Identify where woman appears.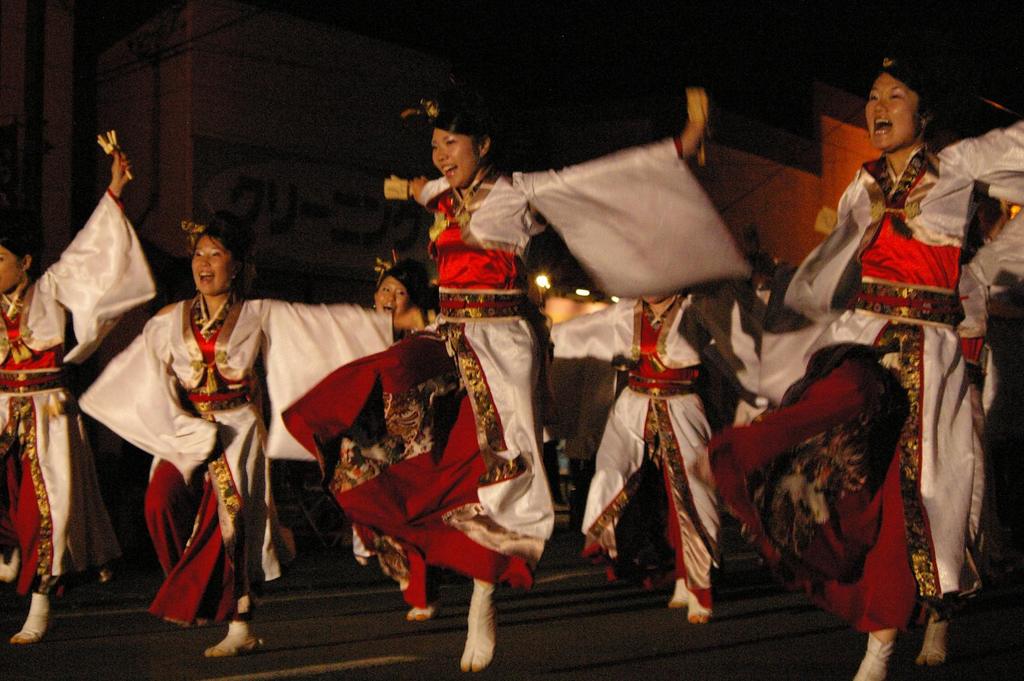
Appears at (553, 283, 725, 630).
